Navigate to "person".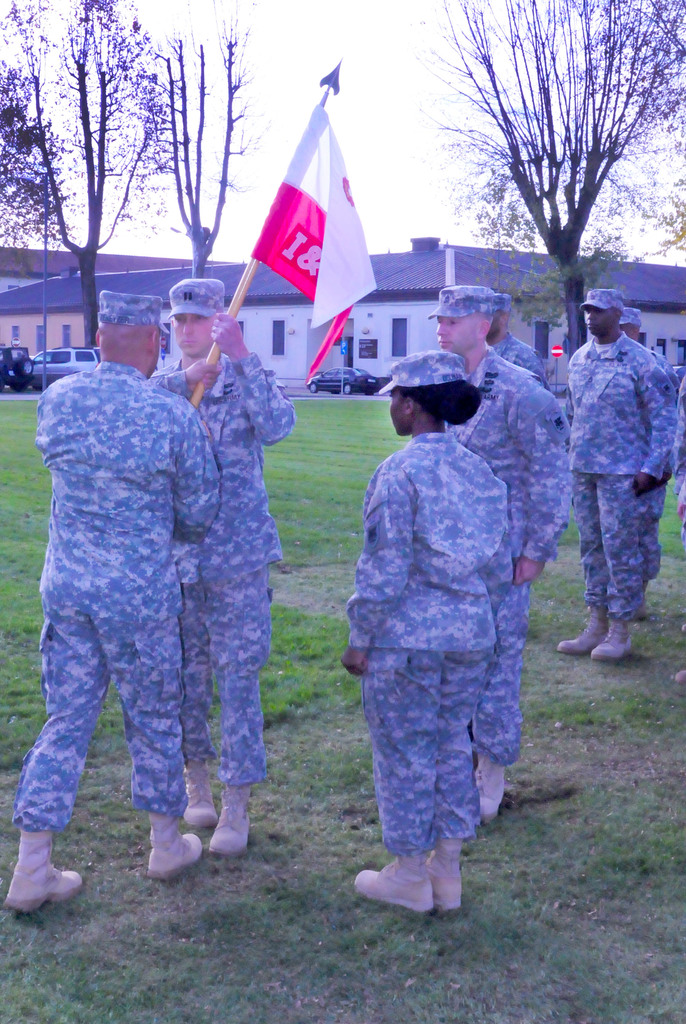
Navigation target: [left=141, top=264, right=283, bottom=844].
